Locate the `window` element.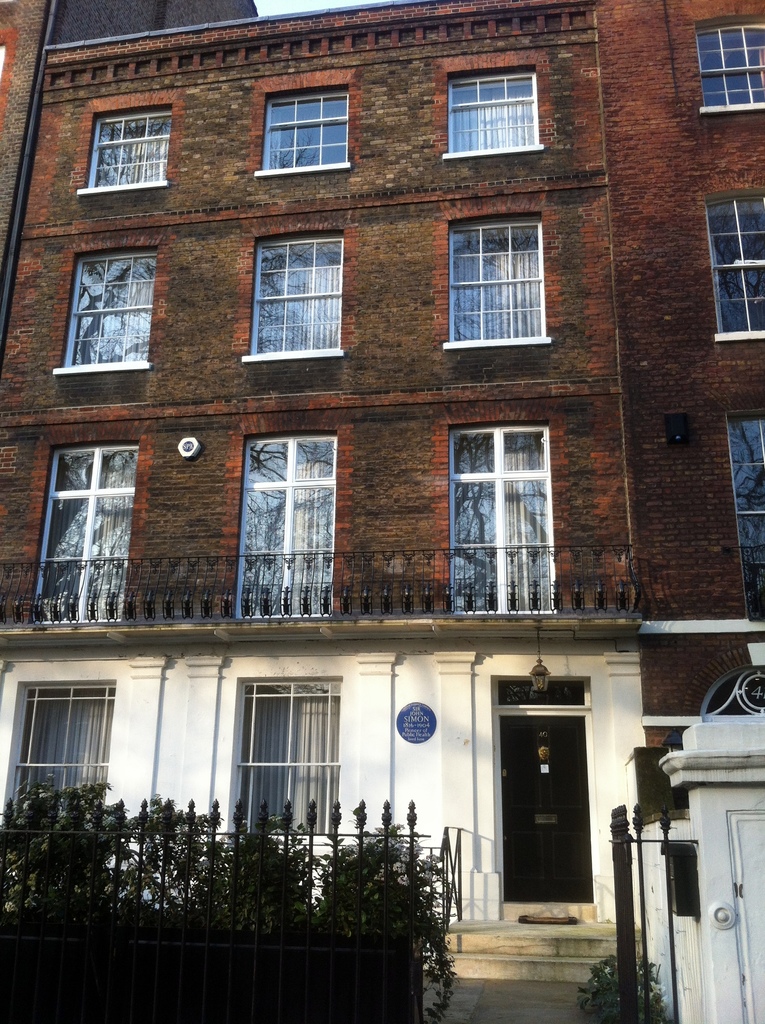
Element bbox: bbox(225, 673, 358, 846).
